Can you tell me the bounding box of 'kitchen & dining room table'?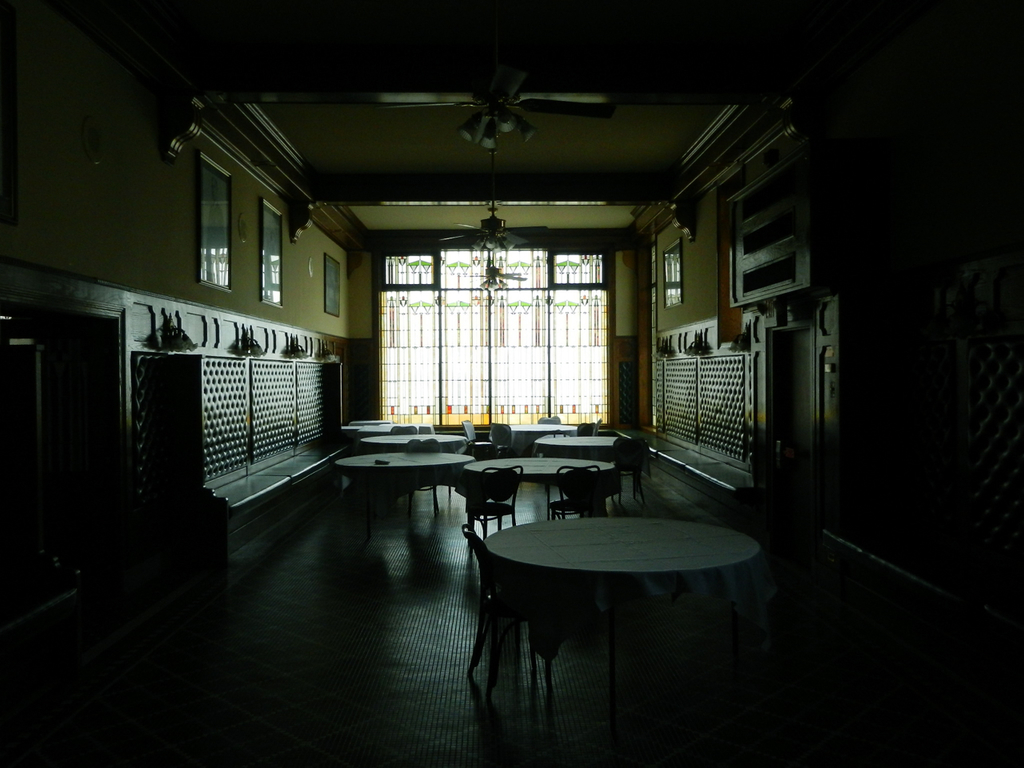
483:516:767:685.
